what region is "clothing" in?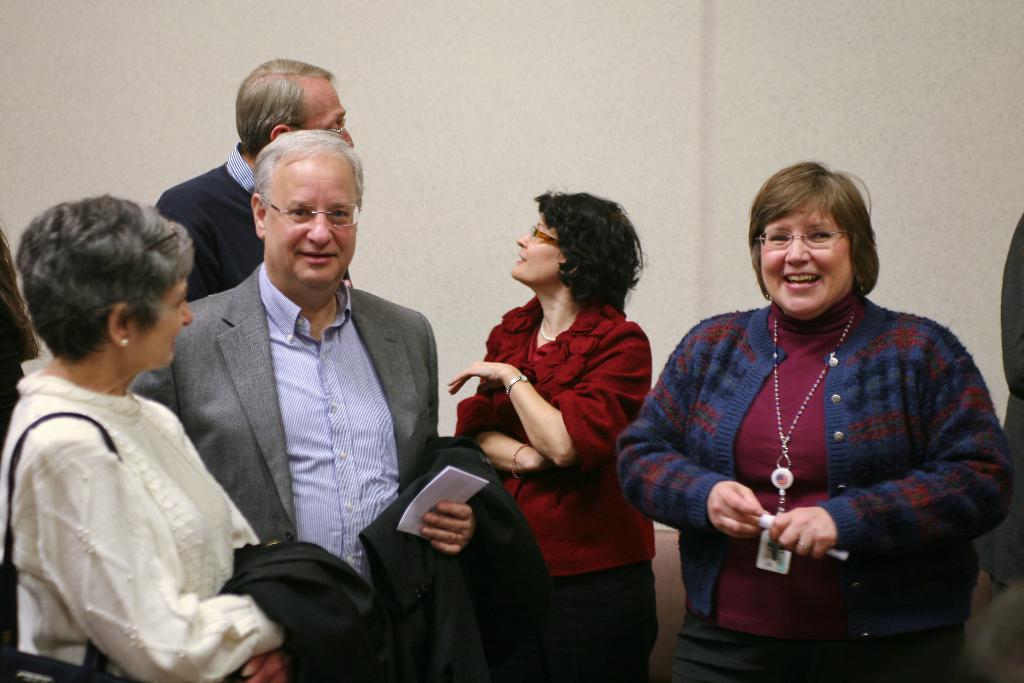
crop(614, 291, 1004, 666).
